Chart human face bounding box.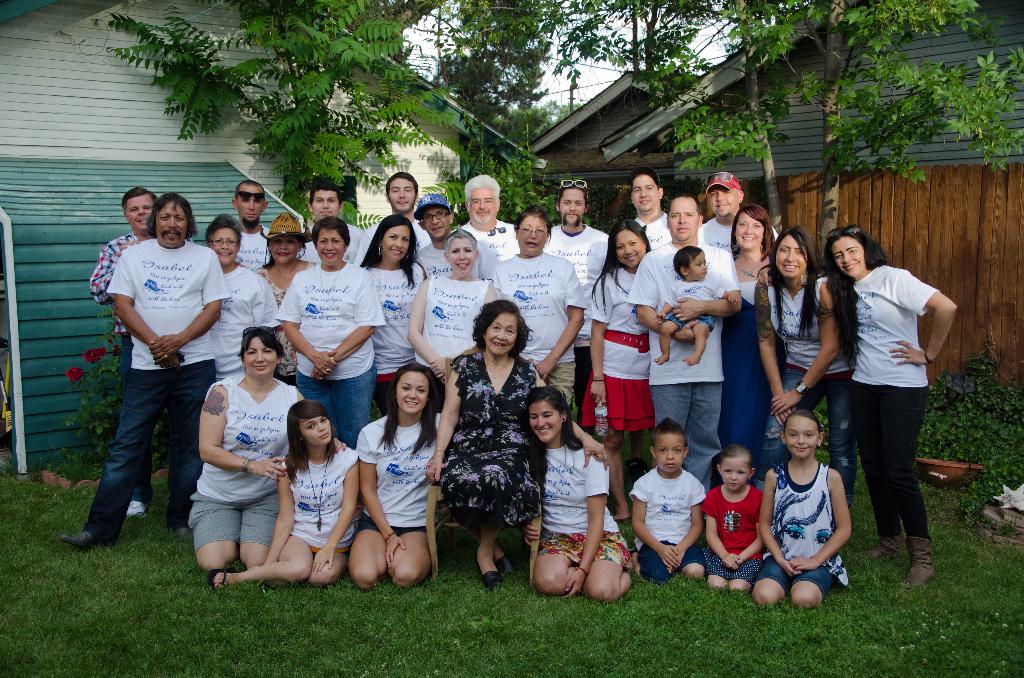
Charted: bbox=(313, 224, 349, 263).
